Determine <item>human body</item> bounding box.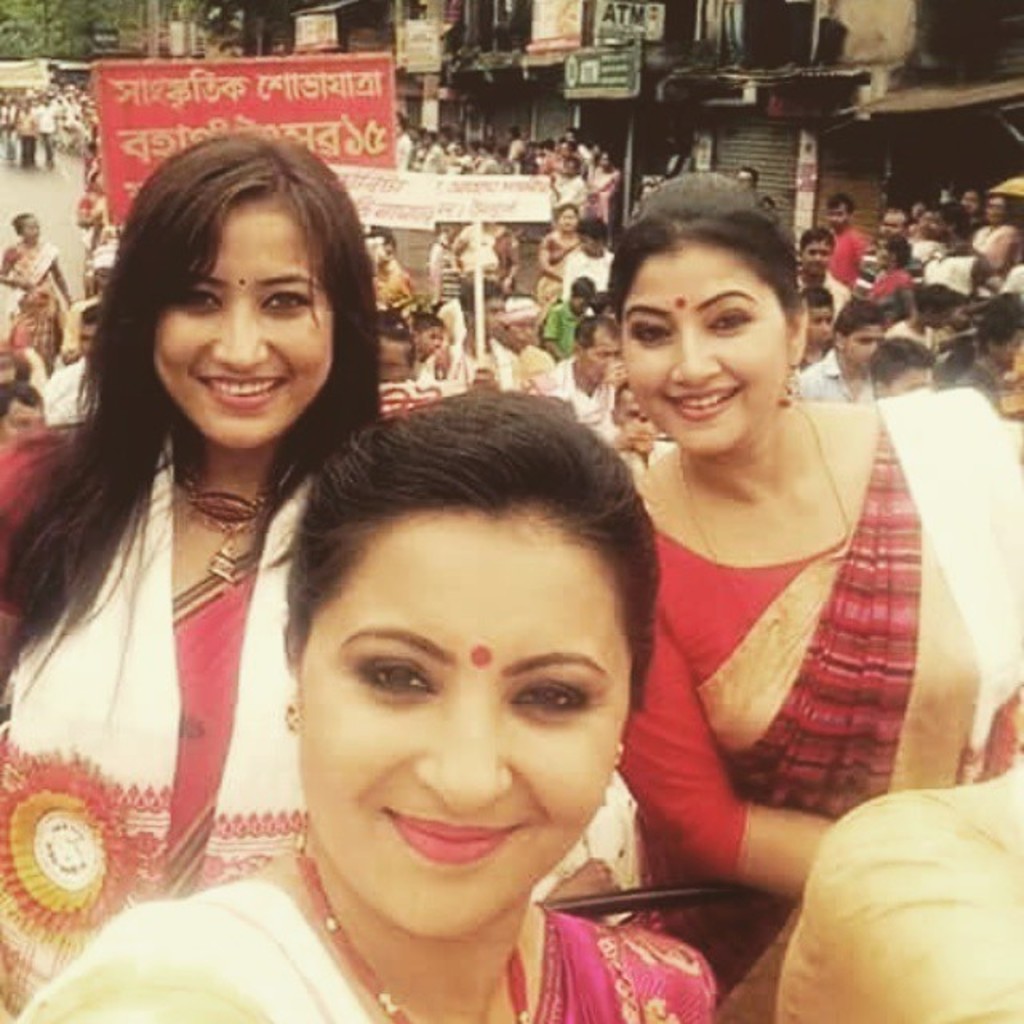
Determined: <region>890, 286, 955, 341</region>.
